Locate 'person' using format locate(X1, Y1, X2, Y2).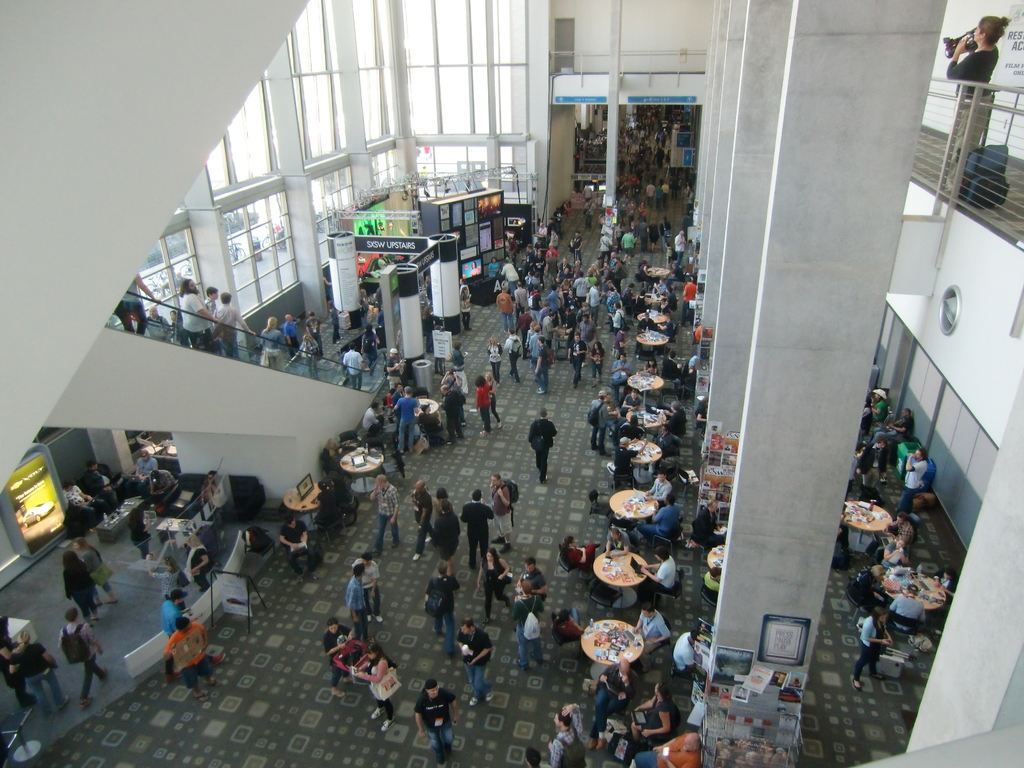
locate(340, 339, 369, 397).
